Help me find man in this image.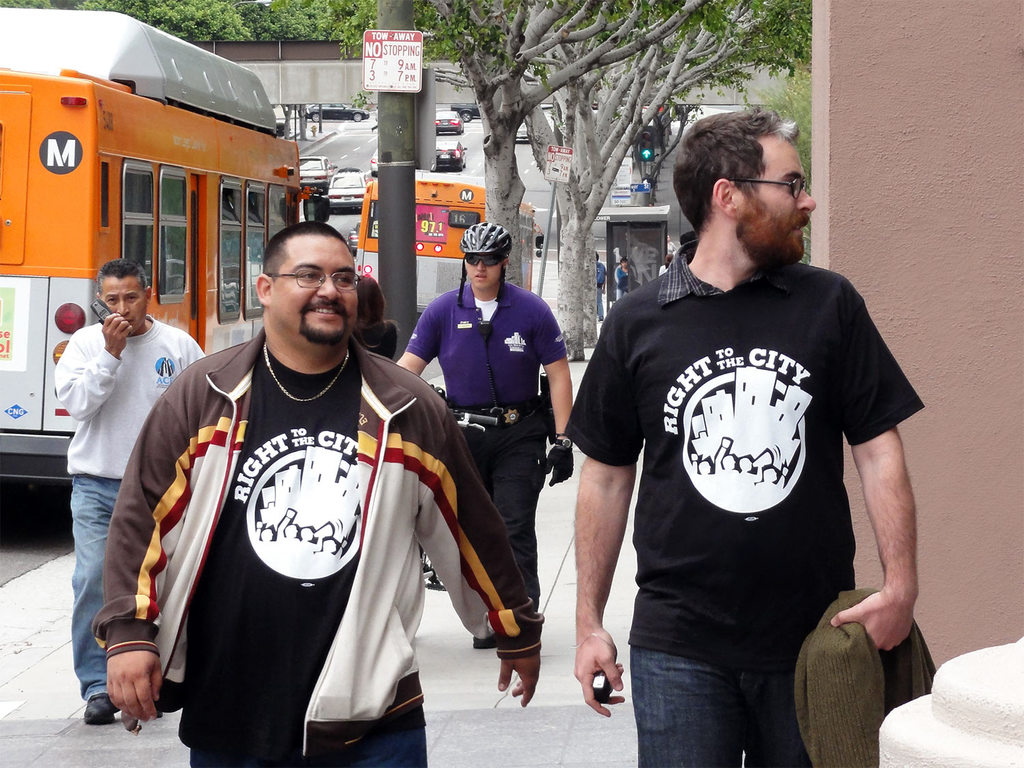
Found it: 564,86,932,767.
